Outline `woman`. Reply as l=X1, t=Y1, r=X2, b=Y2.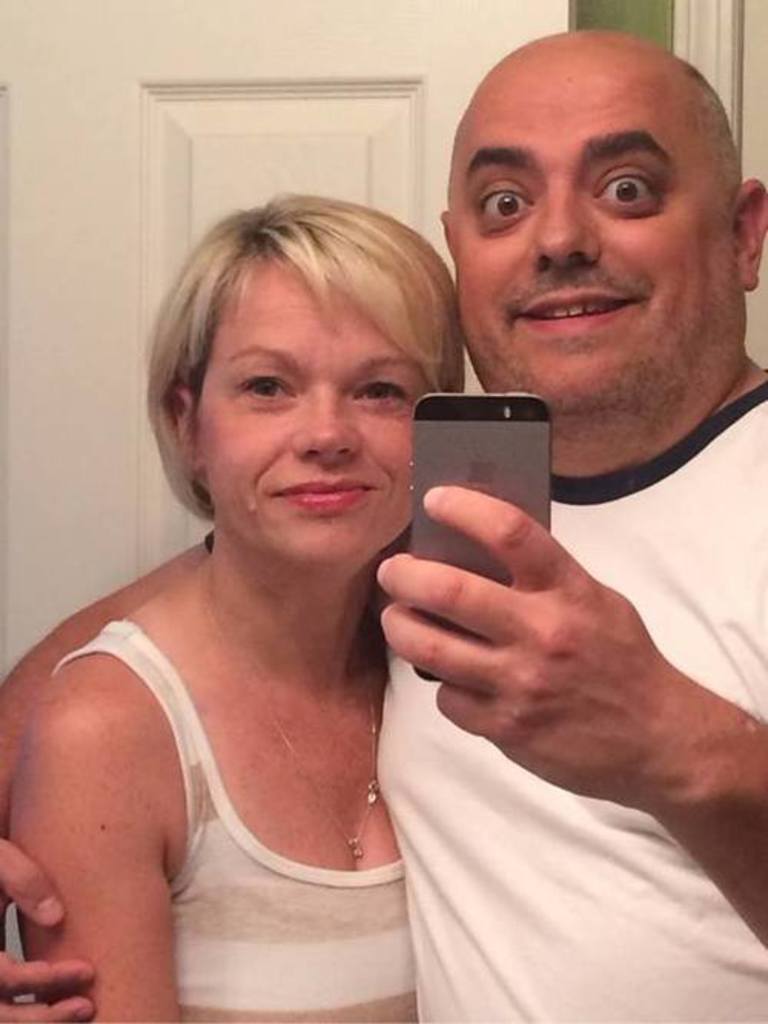
l=0, t=164, r=574, b=1022.
